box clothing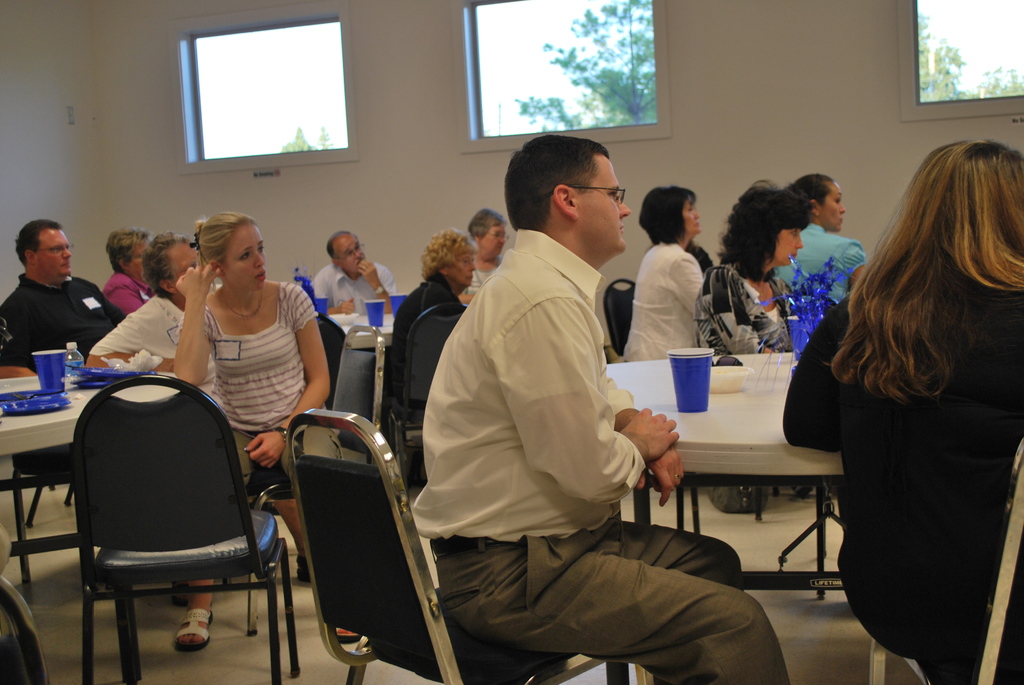
(176,286,323,503)
